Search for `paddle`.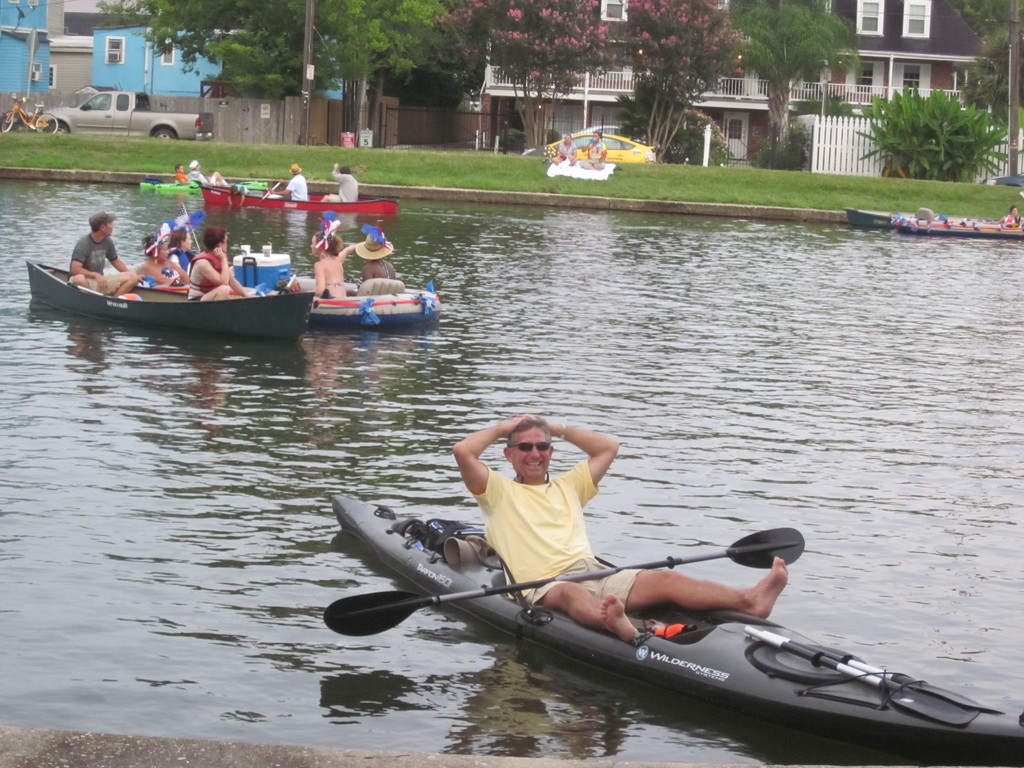
Found at bbox(262, 175, 286, 205).
